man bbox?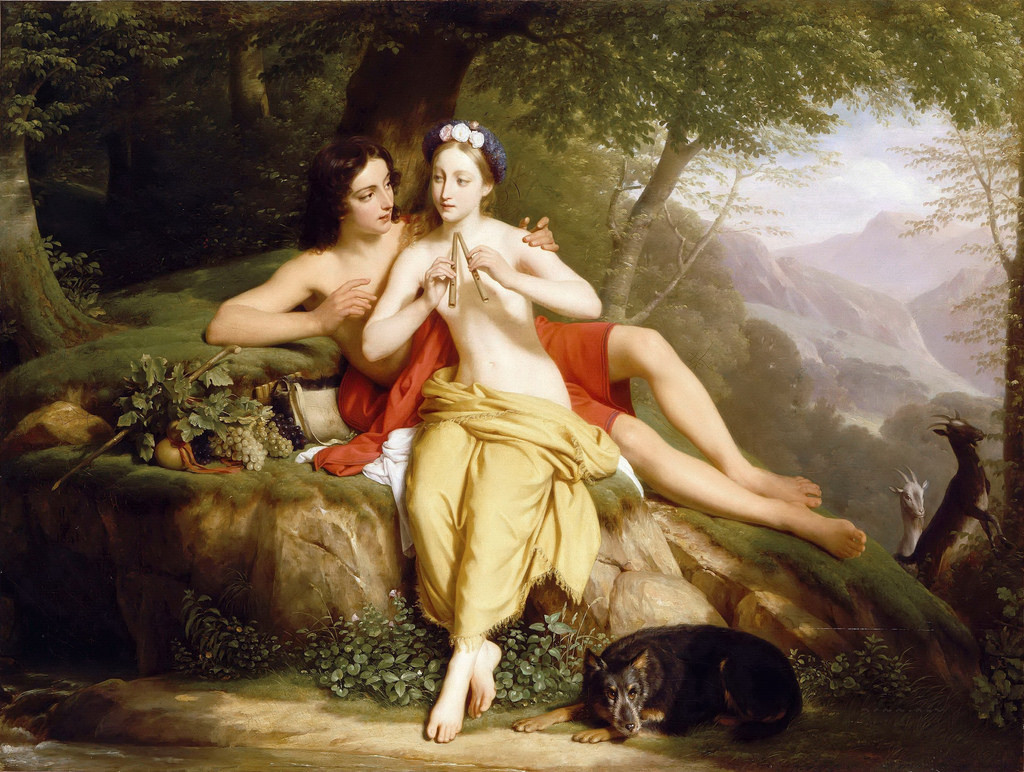
<region>204, 136, 867, 566</region>
